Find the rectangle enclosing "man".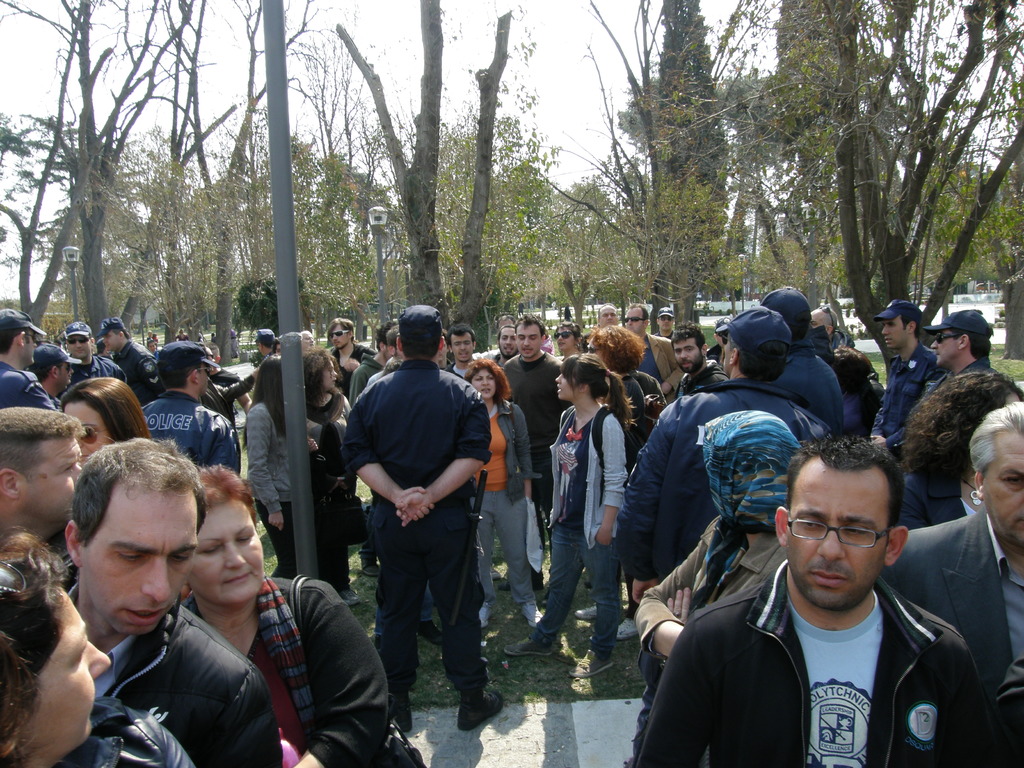
bbox=(340, 303, 510, 733).
